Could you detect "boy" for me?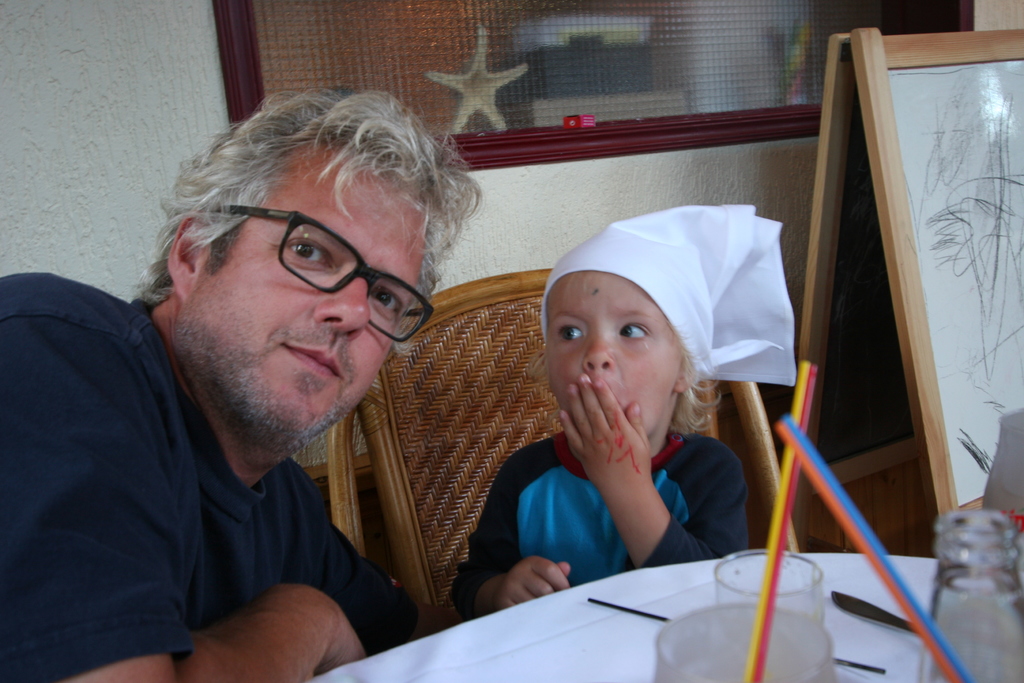
Detection result: bbox(494, 263, 758, 597).
